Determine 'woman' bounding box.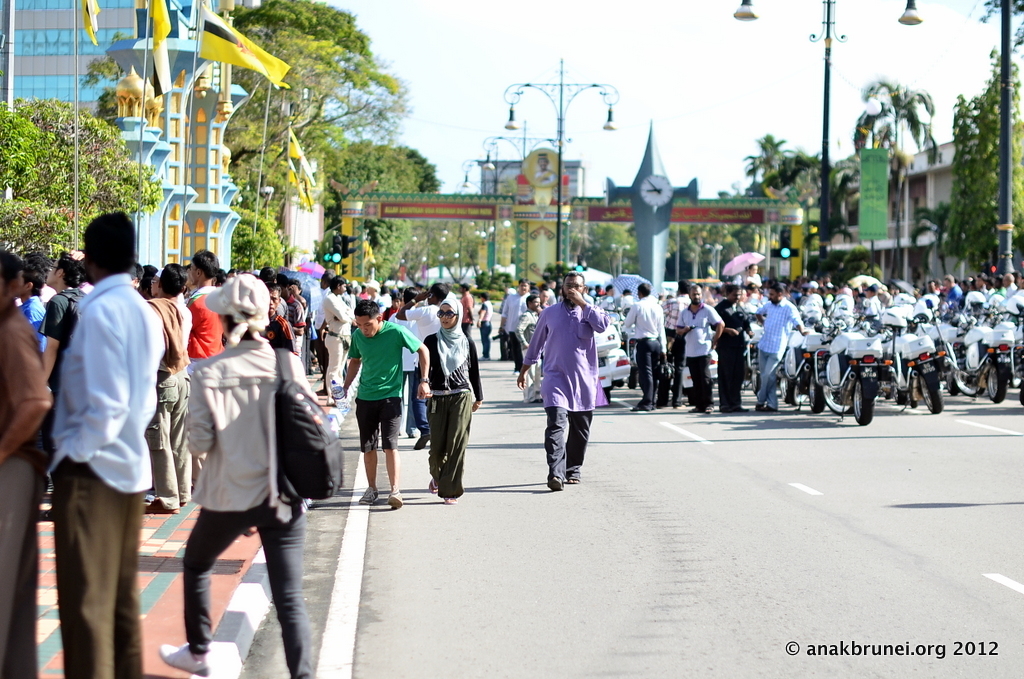
Determined: BBox(419, 297, 484, 502).
